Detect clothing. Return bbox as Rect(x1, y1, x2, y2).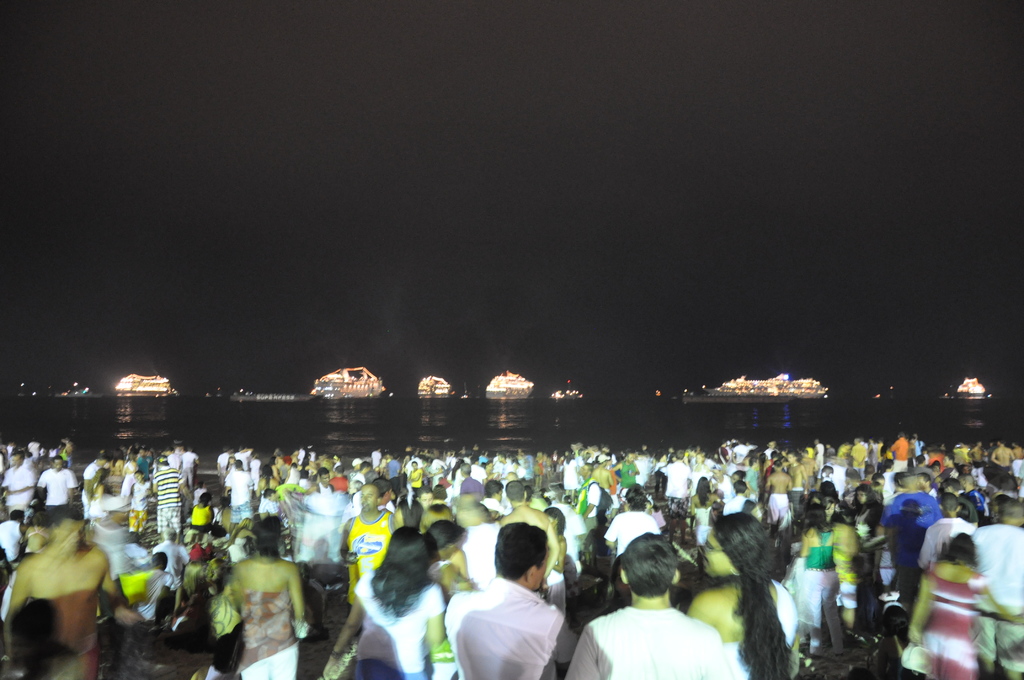
Rect(888, 434, 911, 476).
